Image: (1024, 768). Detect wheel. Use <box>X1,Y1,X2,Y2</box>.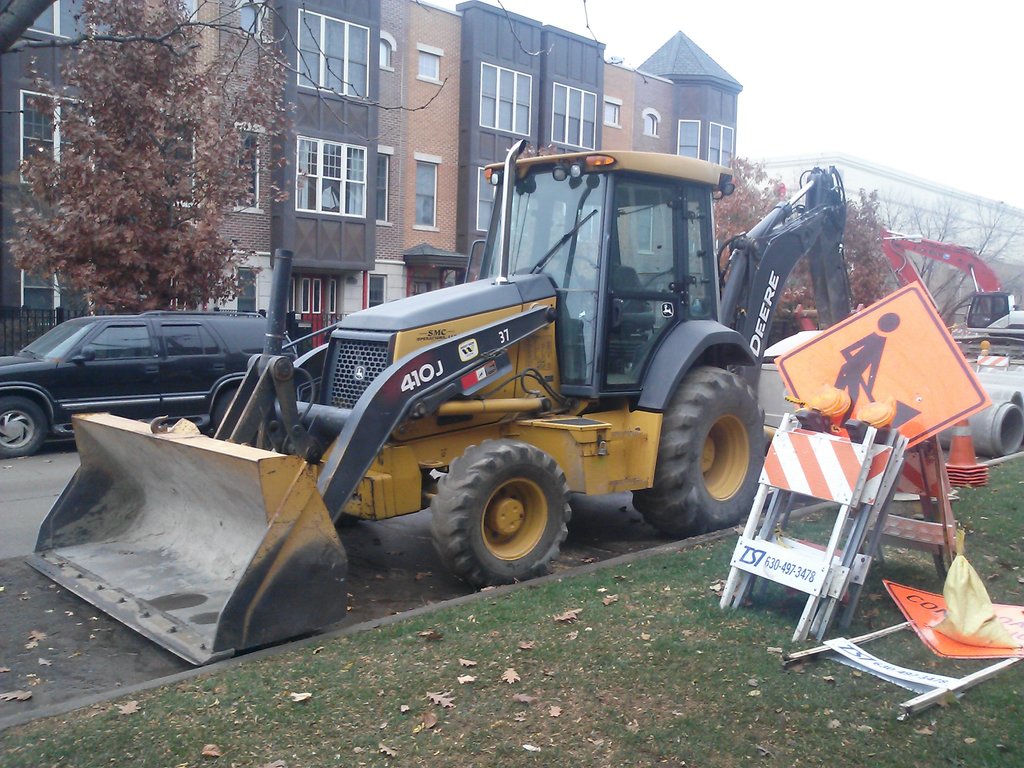
<box>211,389,237,431</box>.
